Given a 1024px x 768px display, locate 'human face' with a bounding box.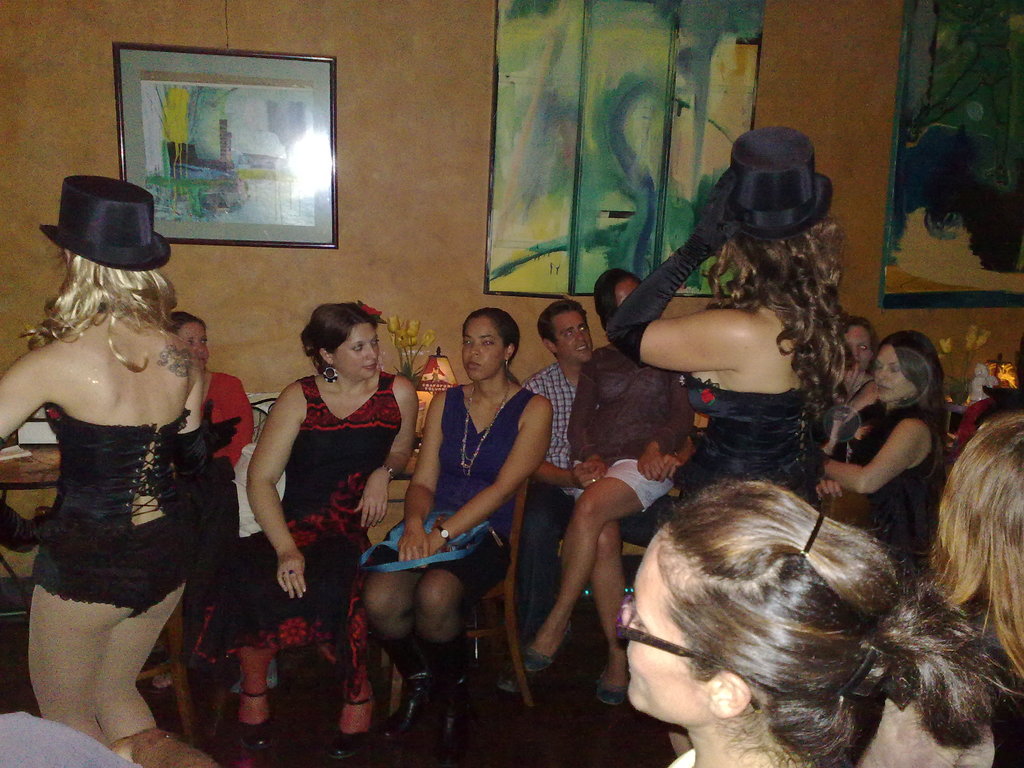
Located: rect(331, 322, 380, 379).
